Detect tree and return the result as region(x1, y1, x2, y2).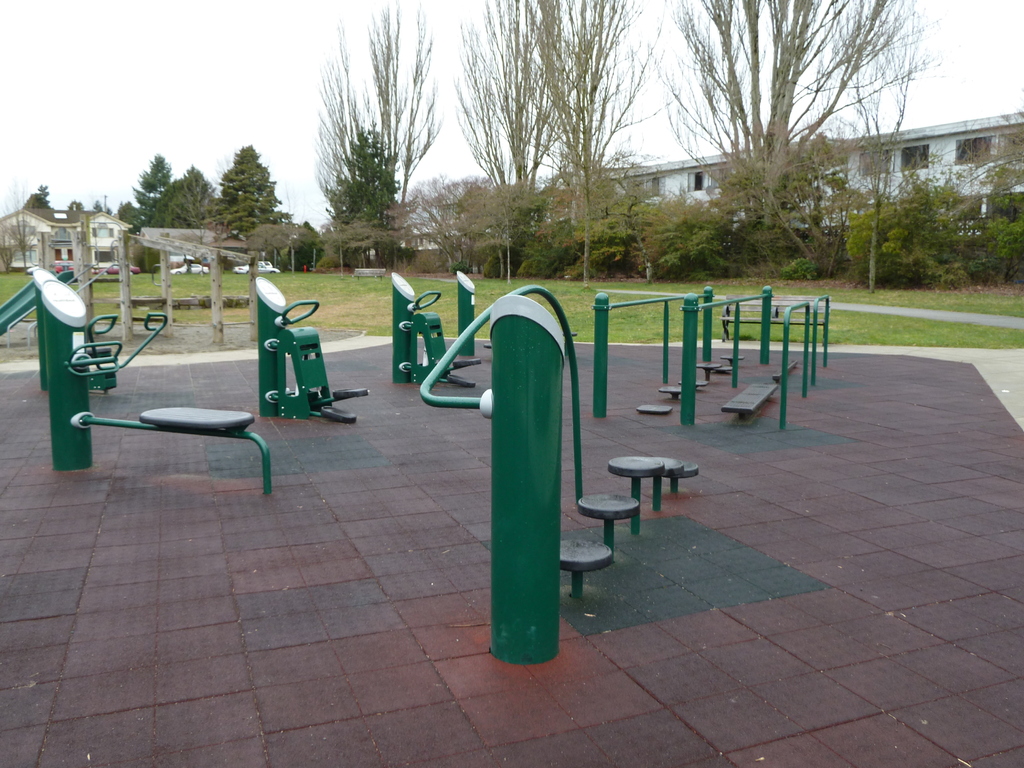
region(557, 153, 680, 277).
